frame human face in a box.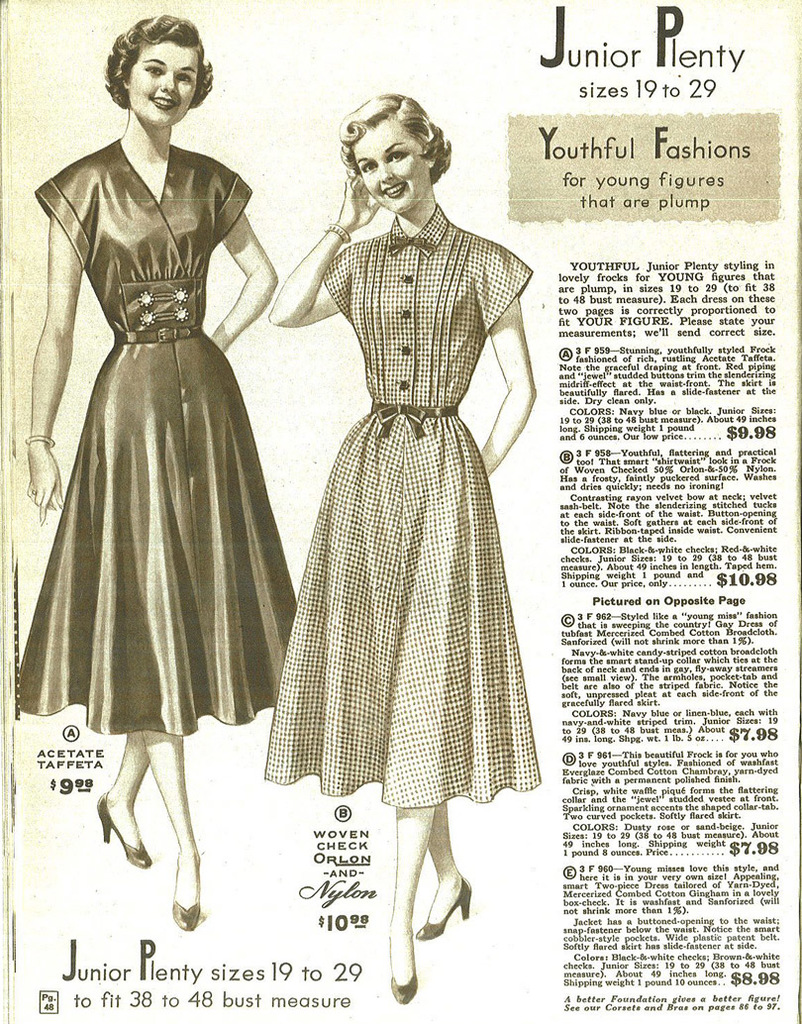
locate(132, 44, 204, 119).
